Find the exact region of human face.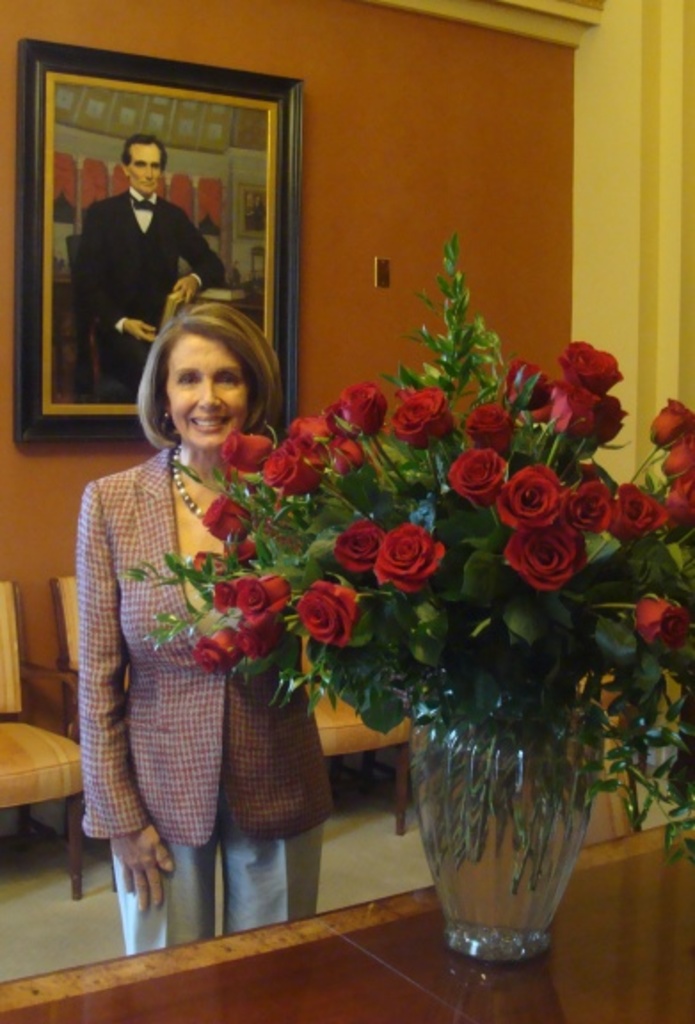
Exact region: BBox(160, 340, 245, 453).
